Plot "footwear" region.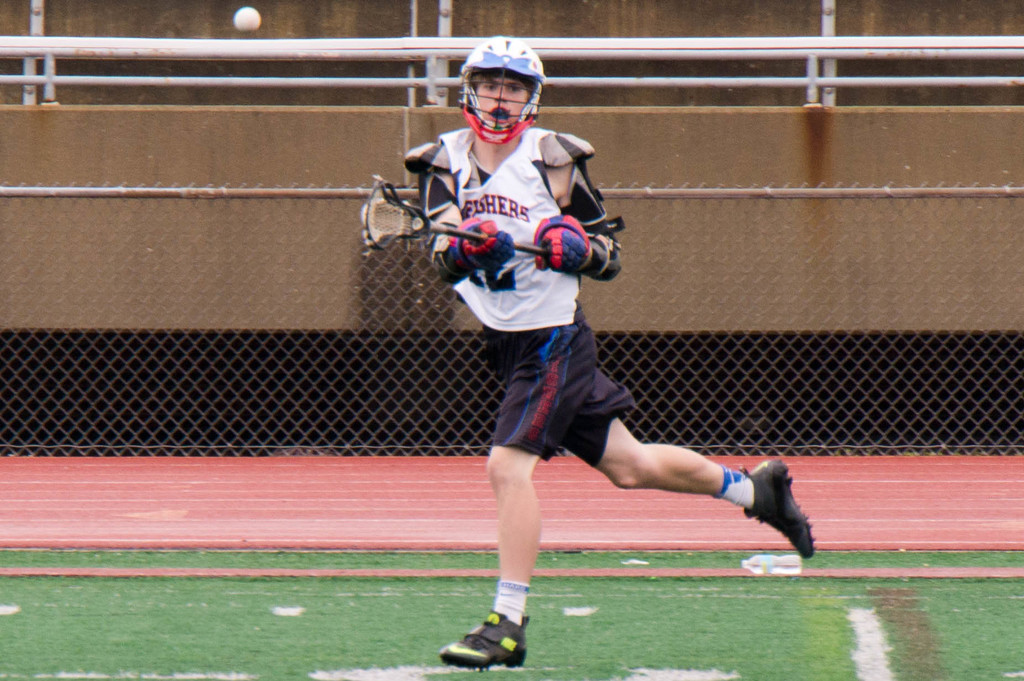
Plotted at bbox=(744, 461, 821, 562).
